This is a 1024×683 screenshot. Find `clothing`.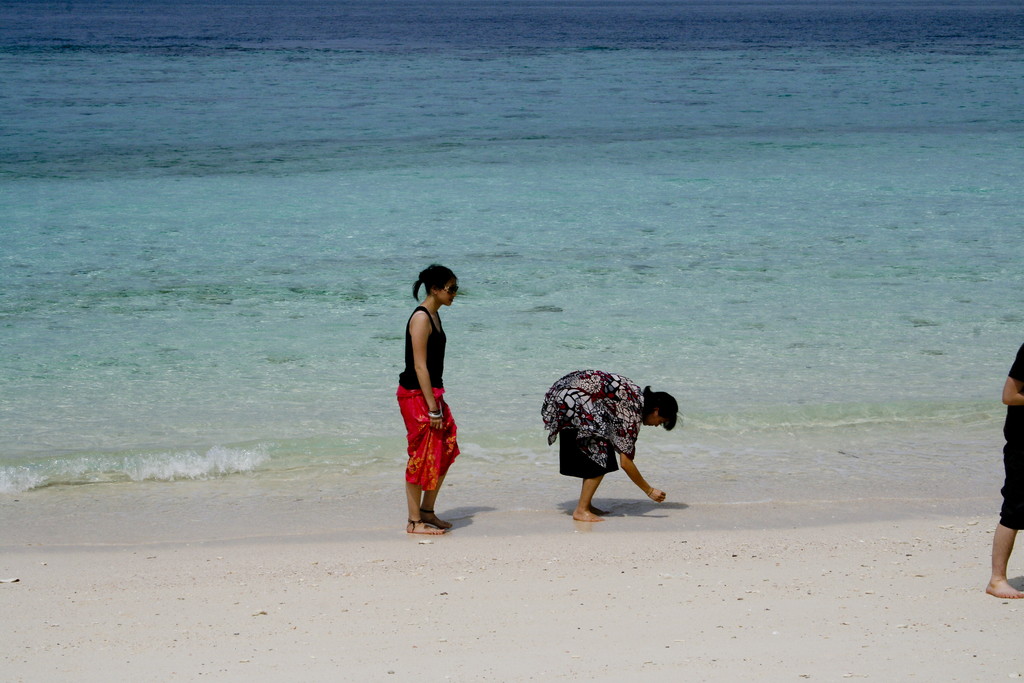
Bounding box: locate(539, 367, 645, 479).
